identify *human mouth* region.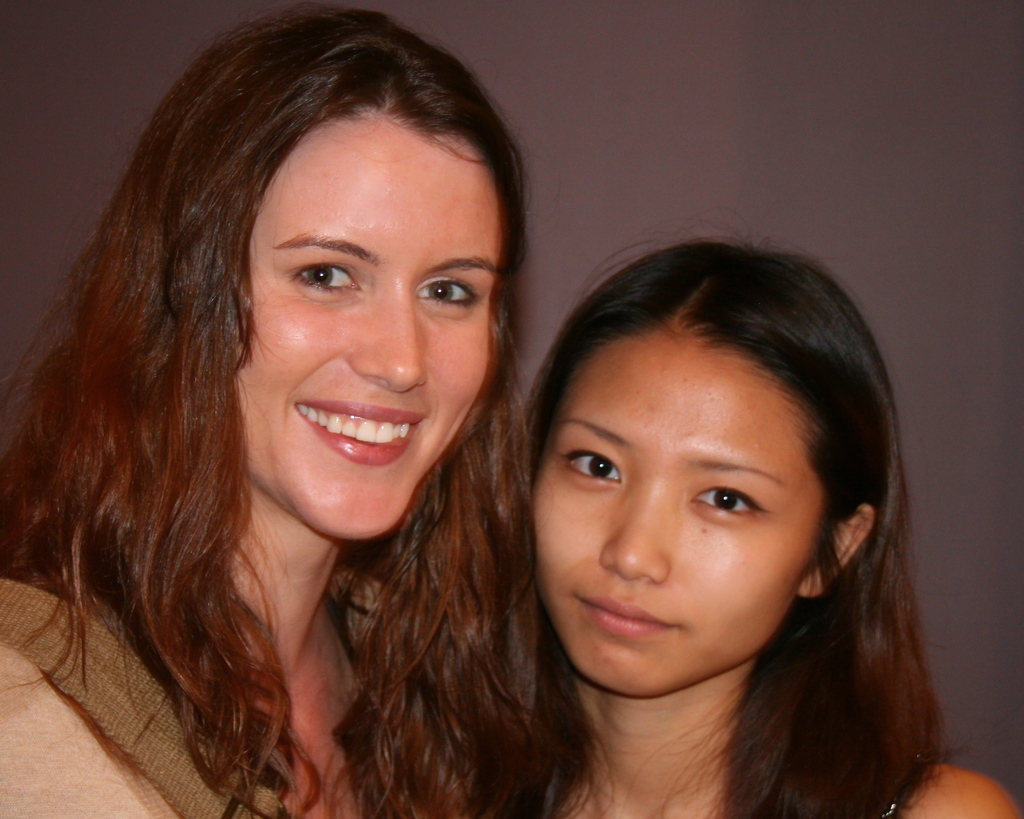
Region: crop(291, 396, 428, 468).
